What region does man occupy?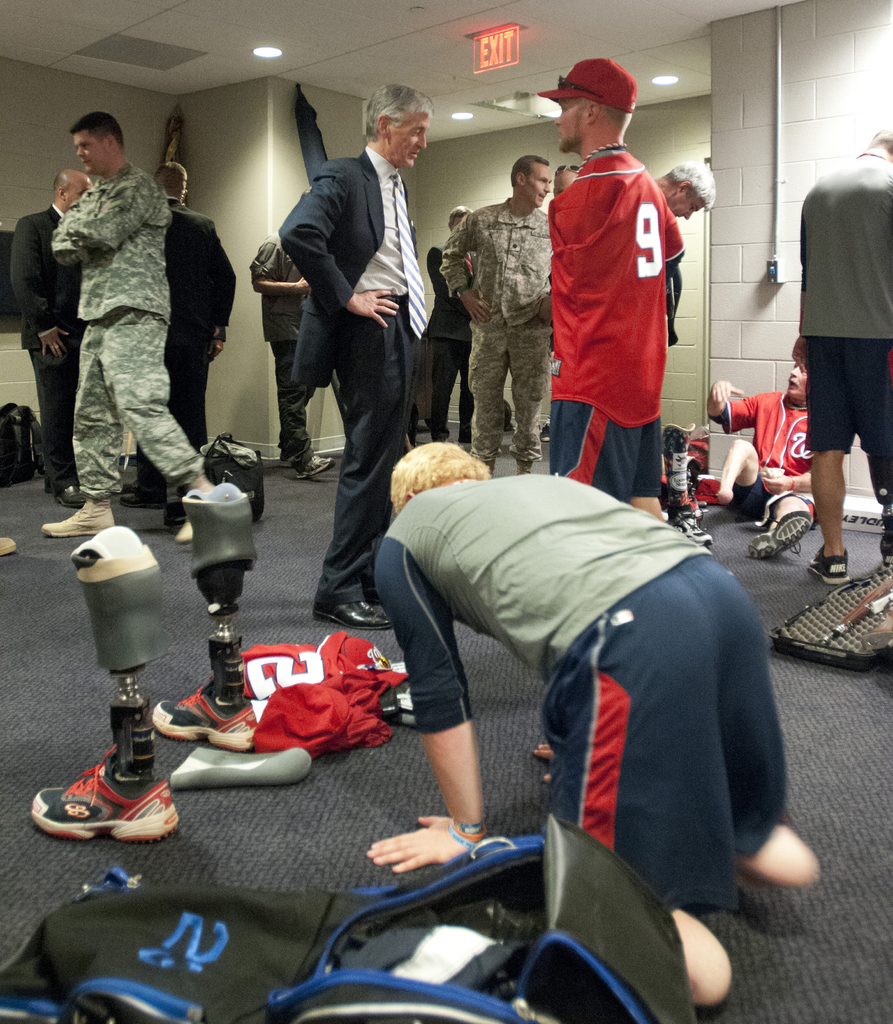
704/349/833/570.
